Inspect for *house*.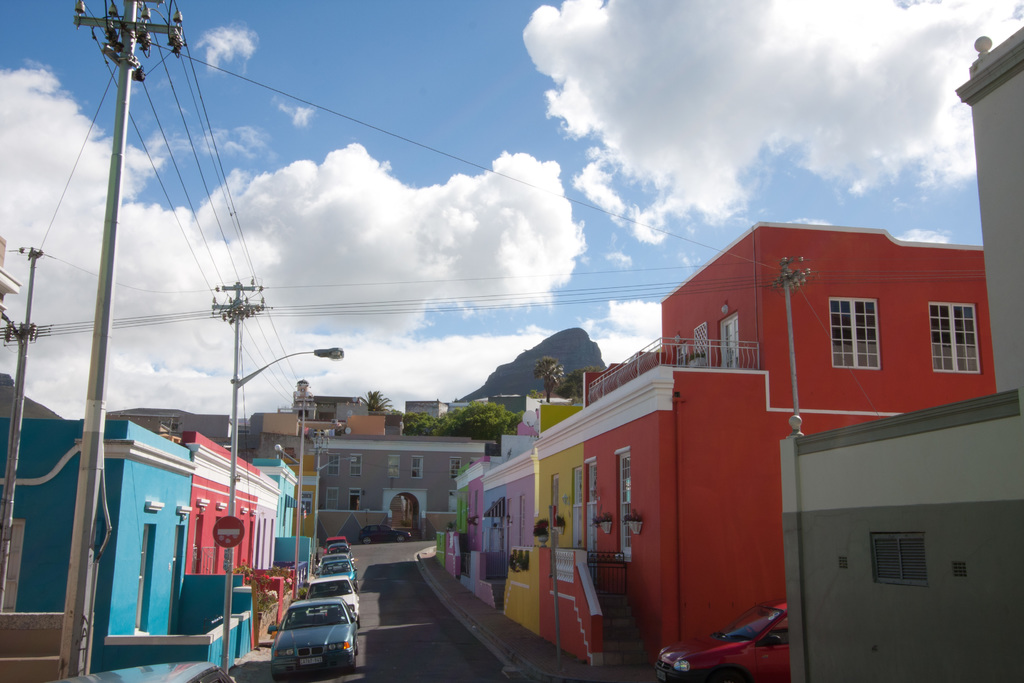
Inspection: [left=356, top=416, right=390, bottom=443].
